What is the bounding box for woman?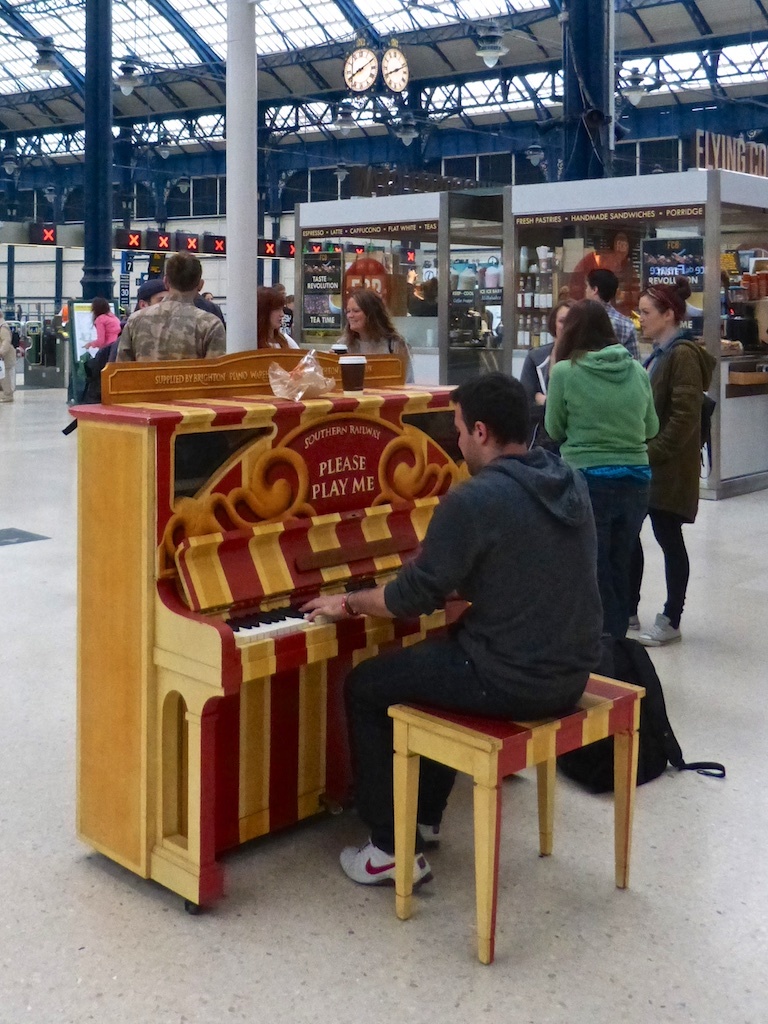
x1=259, y1=287, x2=296, y2=347.
